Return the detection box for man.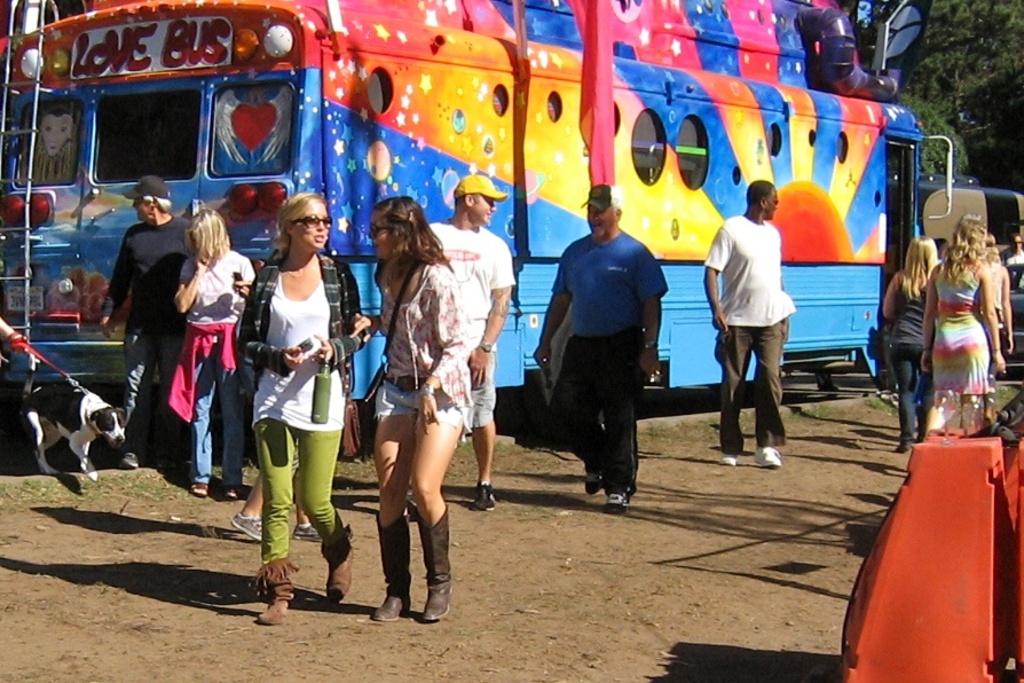
(526, 167, 671, 515).
